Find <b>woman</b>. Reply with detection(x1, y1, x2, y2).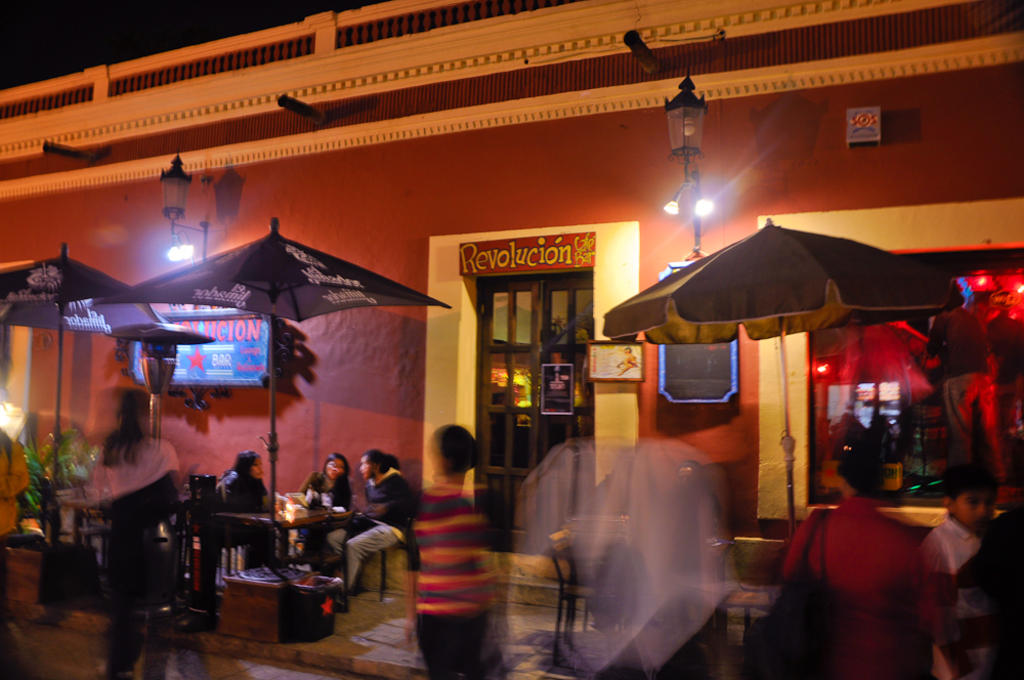
detection(204, 445, 282, 569).
